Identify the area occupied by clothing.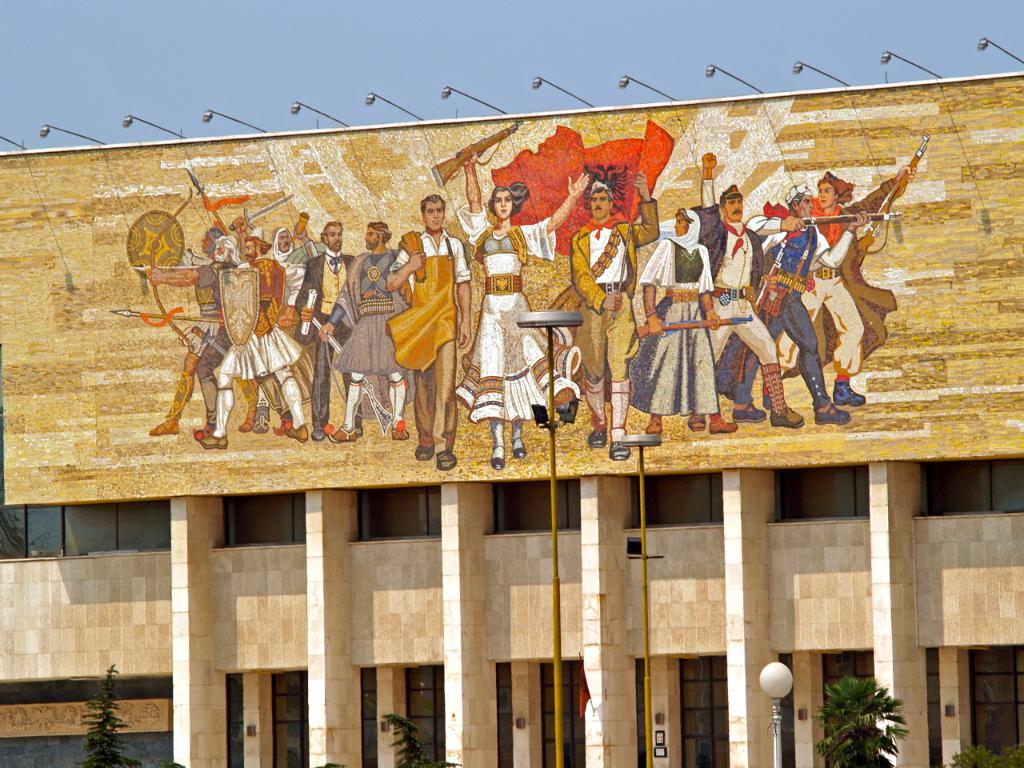
Area: (650, 204, 743, 434).
